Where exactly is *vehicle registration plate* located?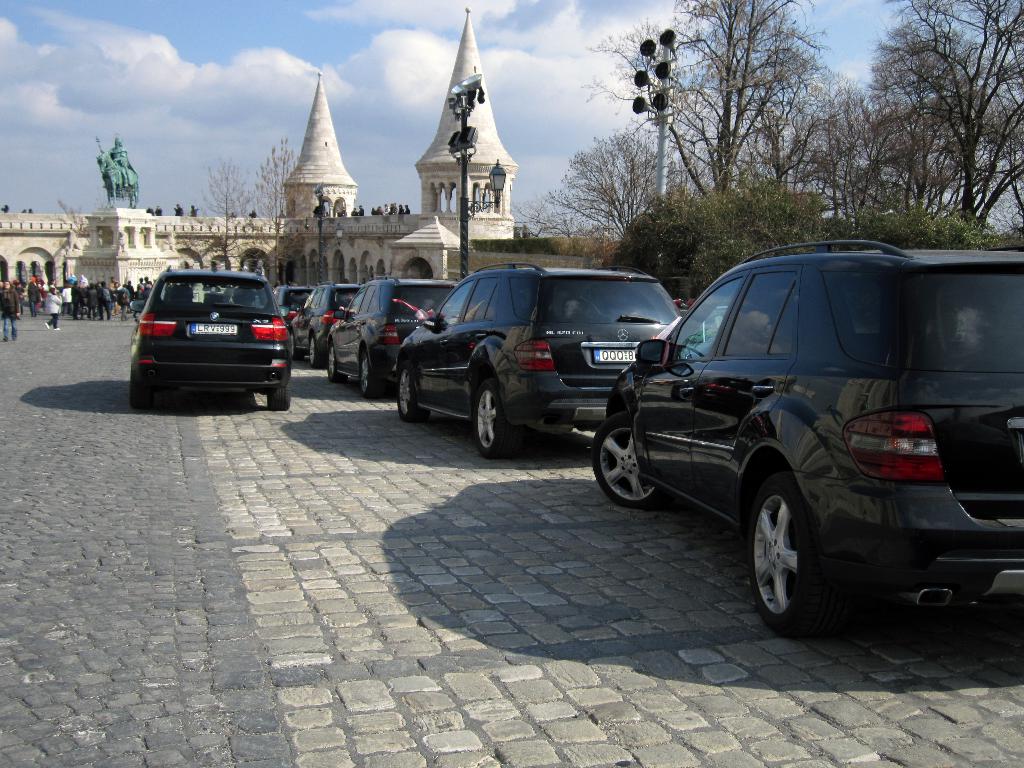
Its bounding box is 185, 320, 238, 333.
